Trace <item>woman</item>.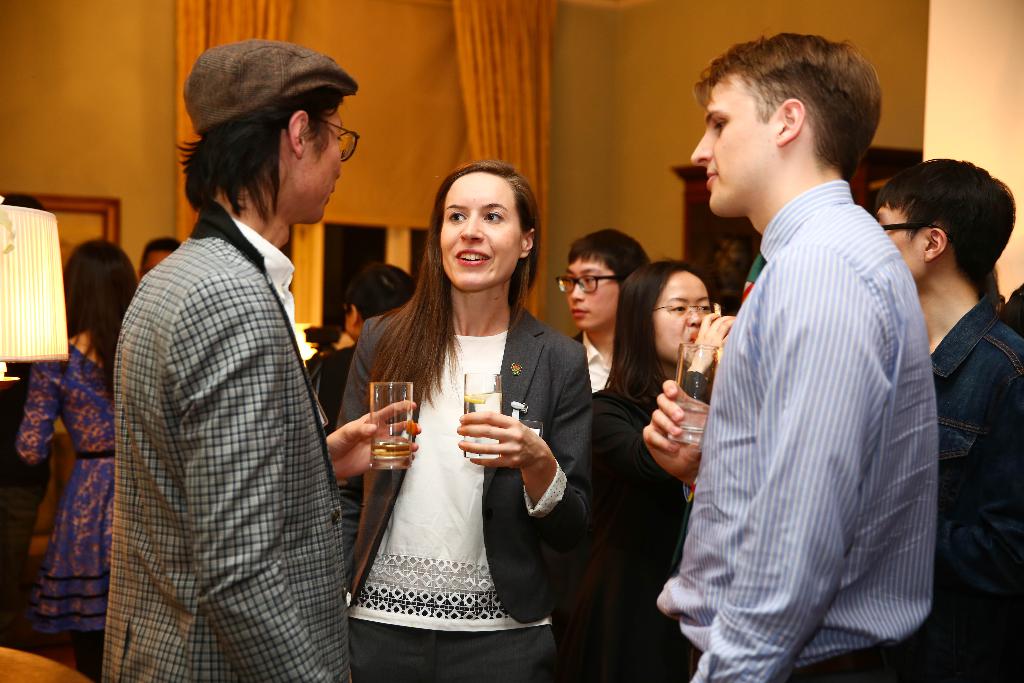
Traced to x1=332 y1=159 x2=596 y2=682.
